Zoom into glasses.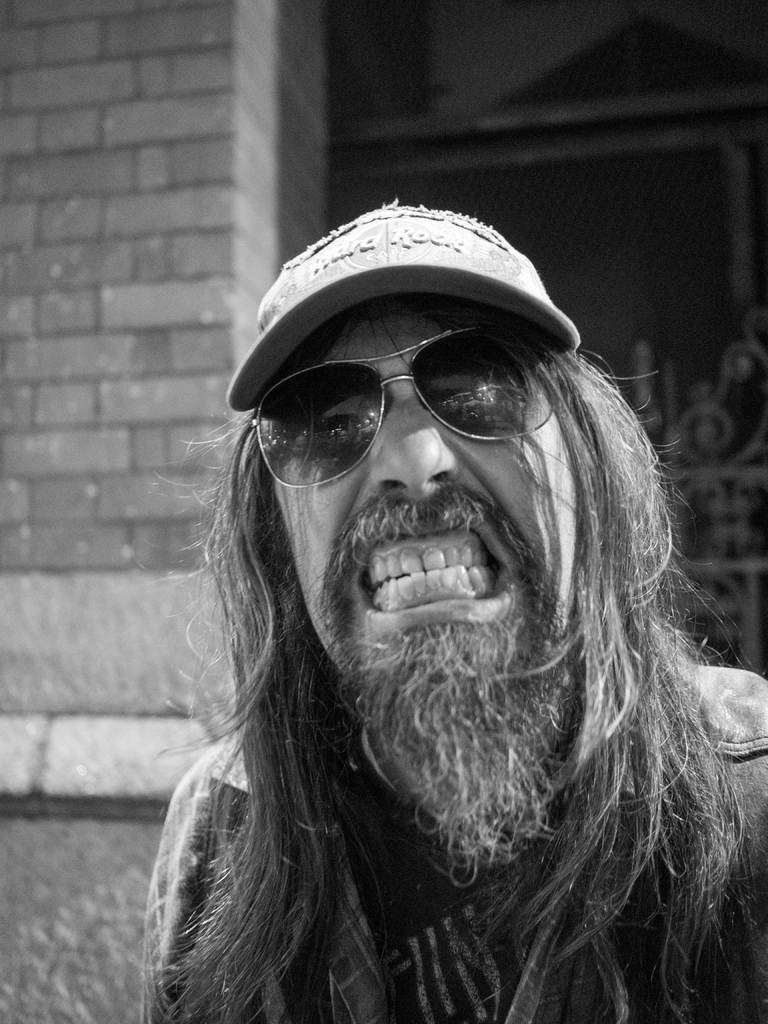
Zoom target: detection(247, 326, 557, 497).
